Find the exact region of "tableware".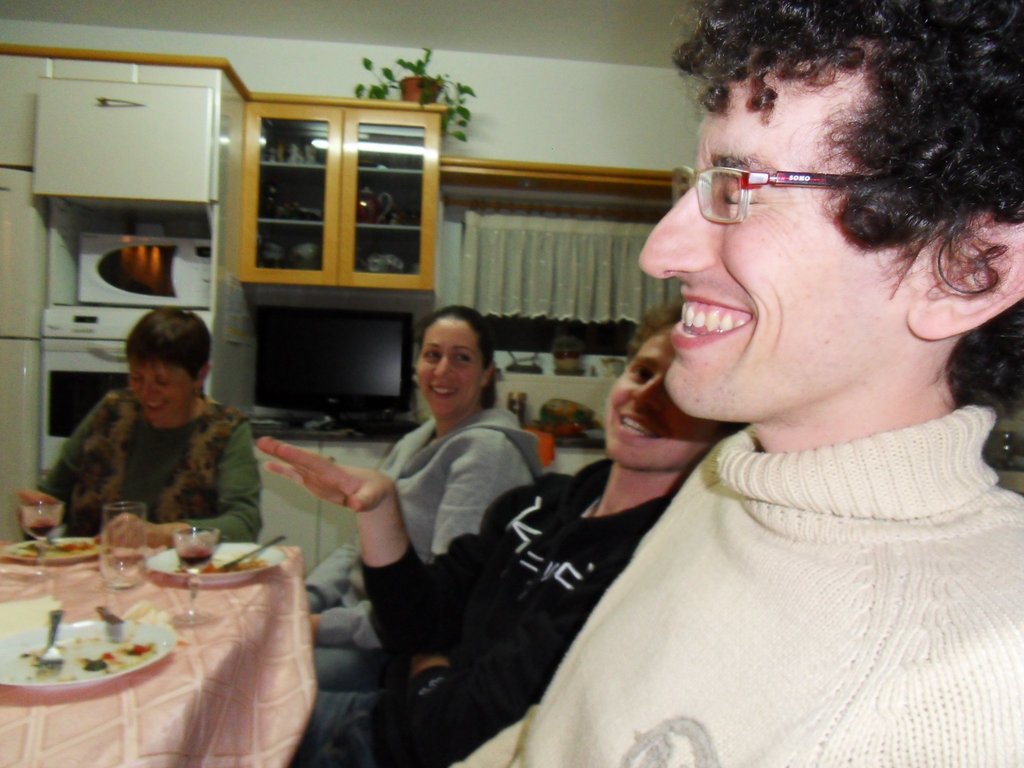
Exact region: [x1=20, y1=491, x2=63, y2=584].
